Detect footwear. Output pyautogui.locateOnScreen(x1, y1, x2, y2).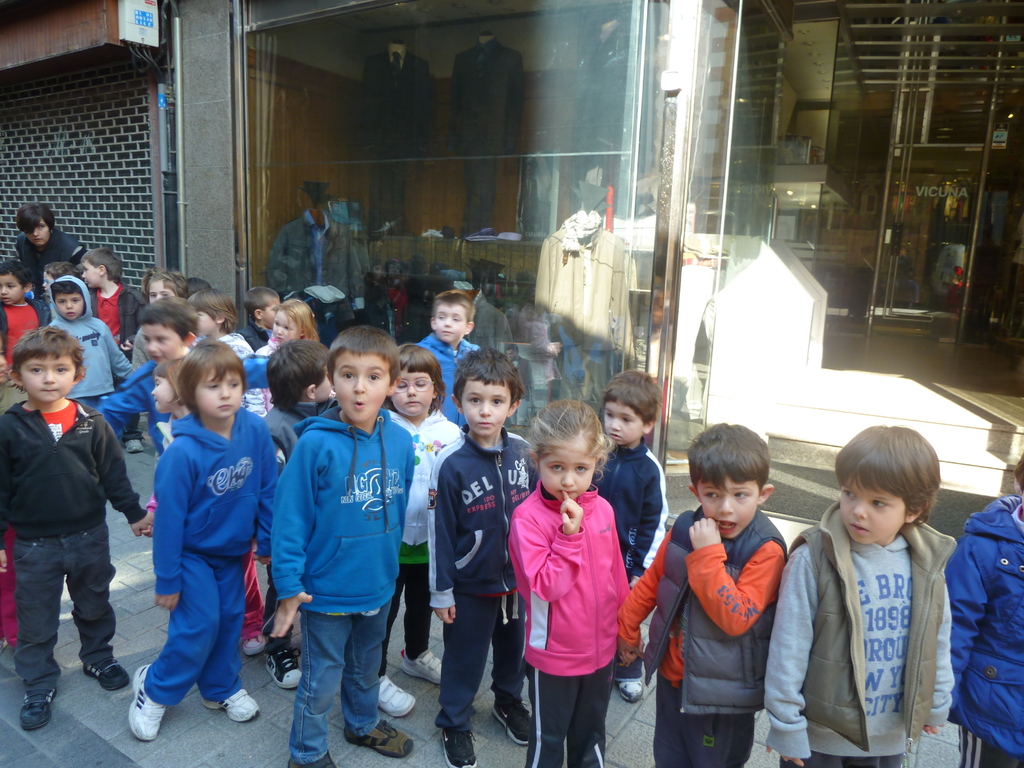
pyautogui.locateOnScreen(401, 645, 443, 684).
